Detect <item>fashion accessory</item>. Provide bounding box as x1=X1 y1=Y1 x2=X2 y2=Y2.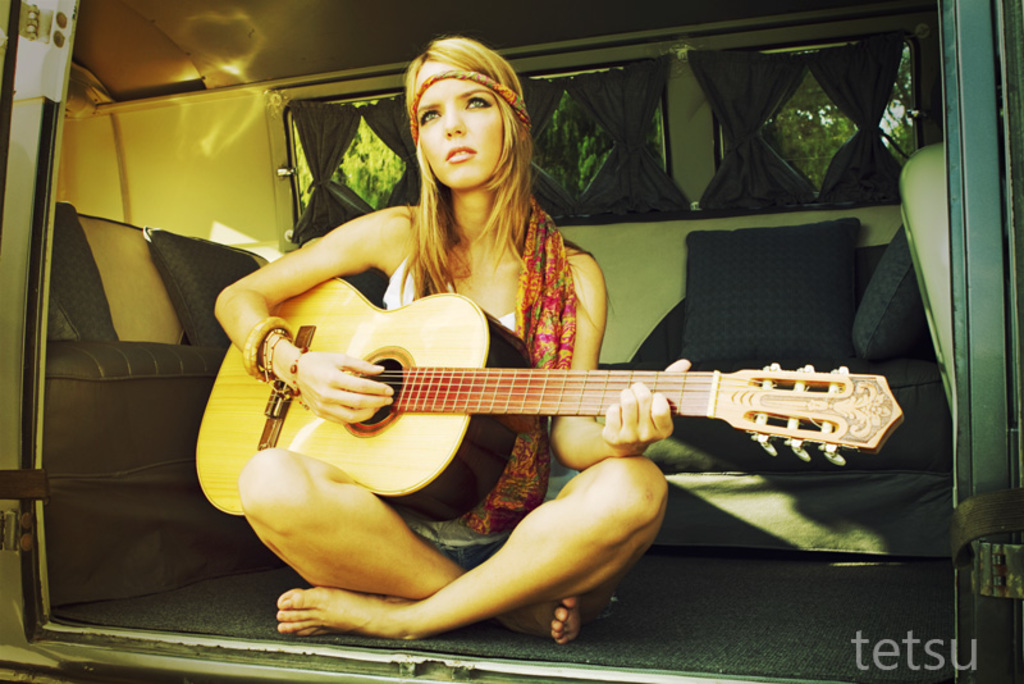
x1=410 y1=67 x2=576 y2=538.
